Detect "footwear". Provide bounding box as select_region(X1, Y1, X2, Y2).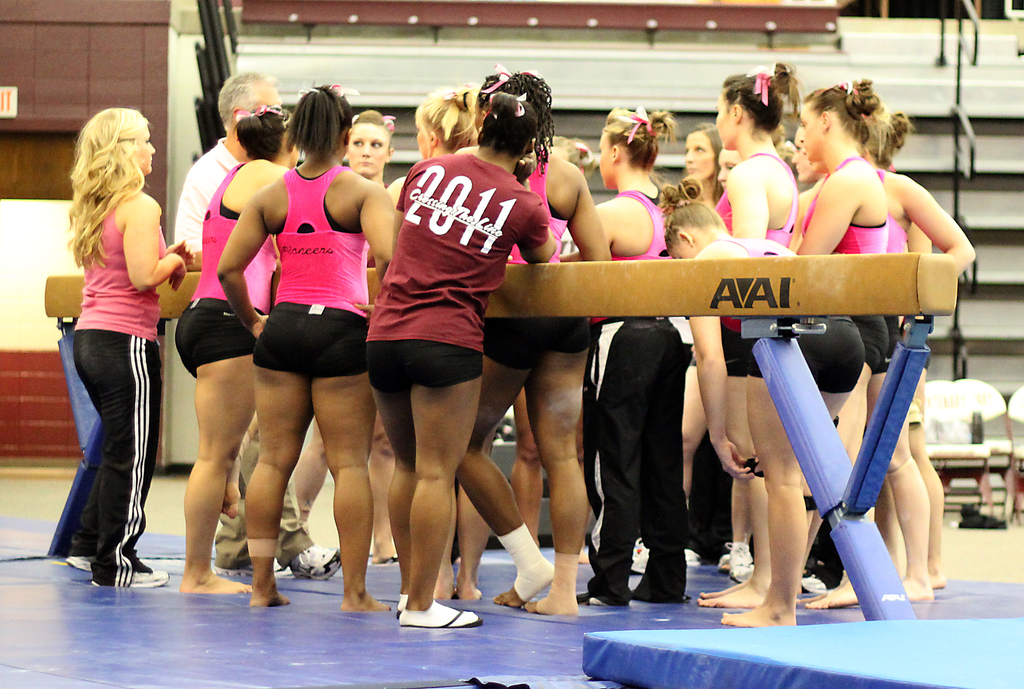
select_region(61, 557, 96, 574).
